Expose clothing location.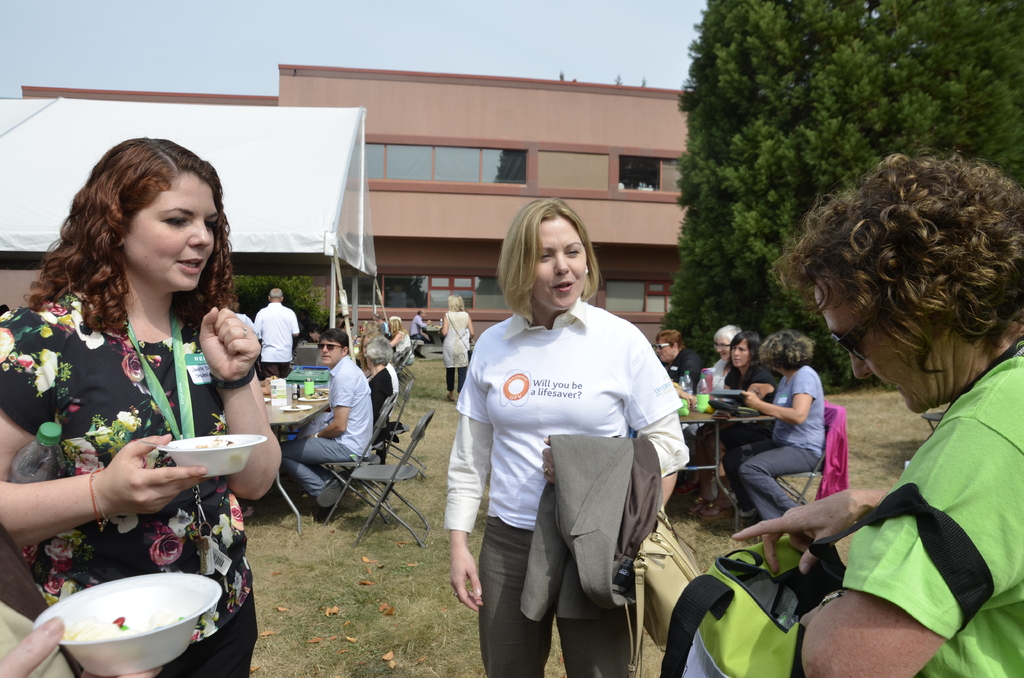
Exposed at l=362, t=364, r=397, b=452.
